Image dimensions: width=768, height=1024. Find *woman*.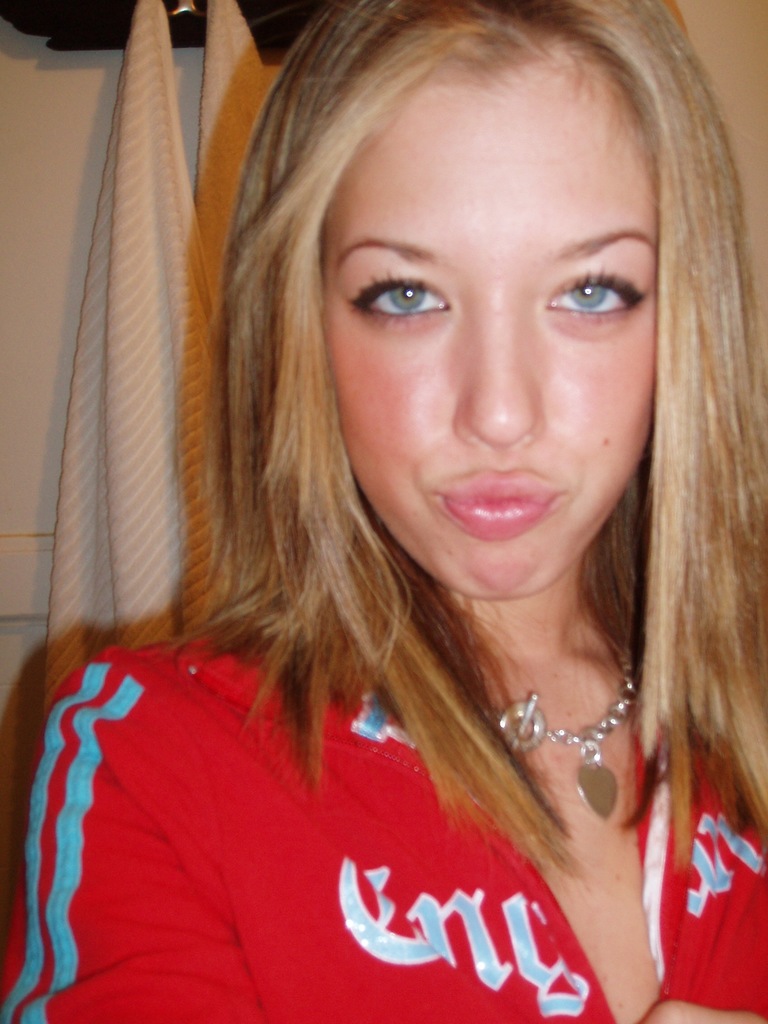
31,8,764,1011.
